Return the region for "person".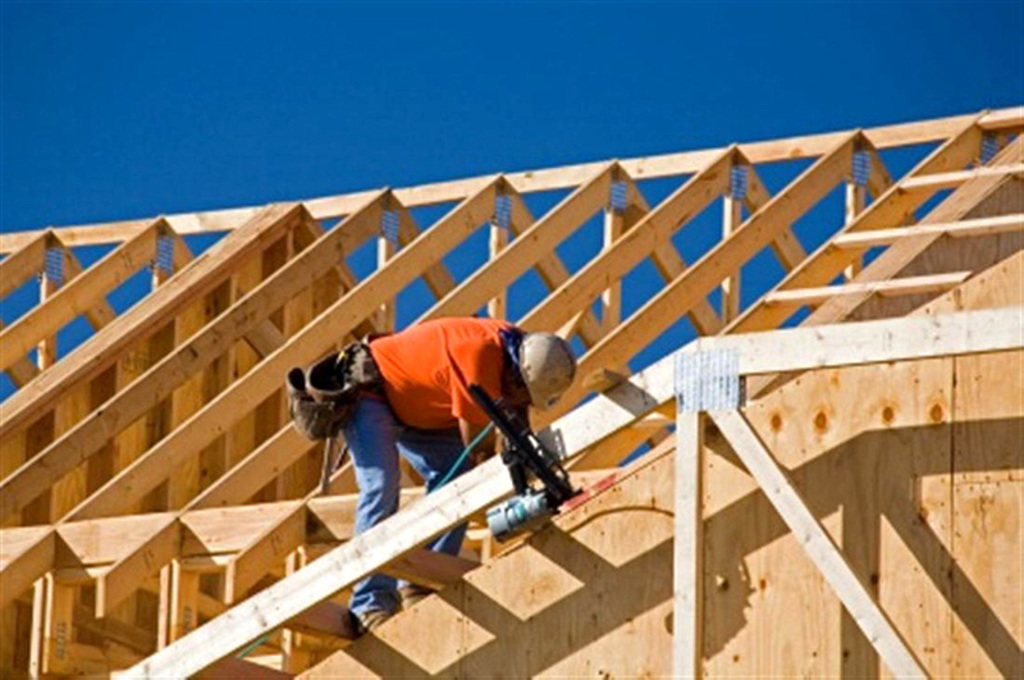
l=348, t=319, r=576, b=638.
